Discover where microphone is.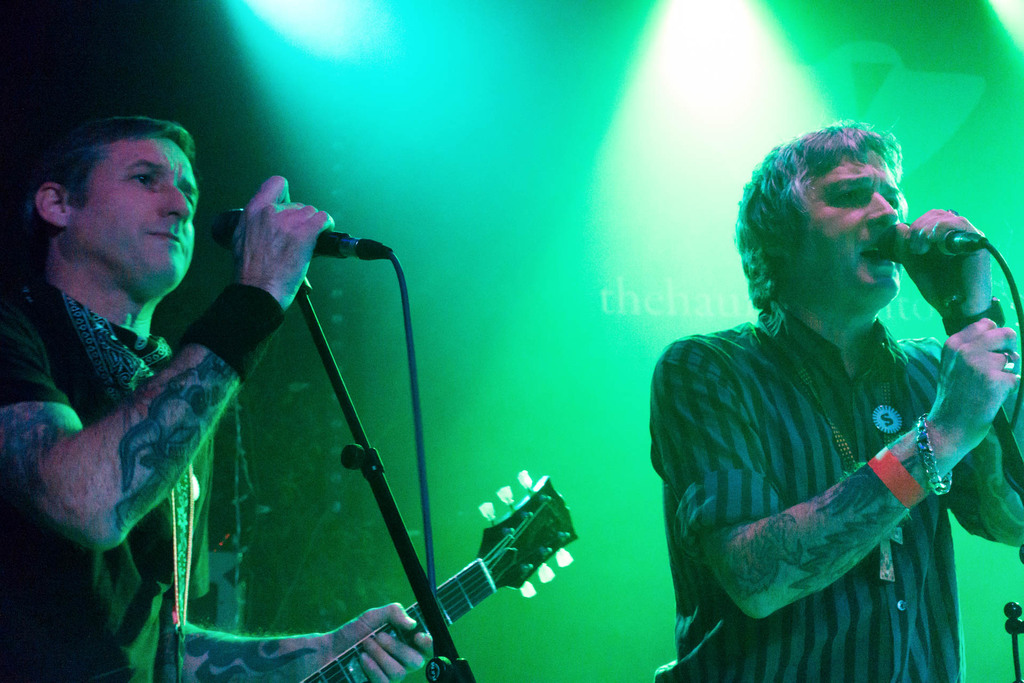
Discovered at <bbox>214, 212, 392, 258</bbox>.
